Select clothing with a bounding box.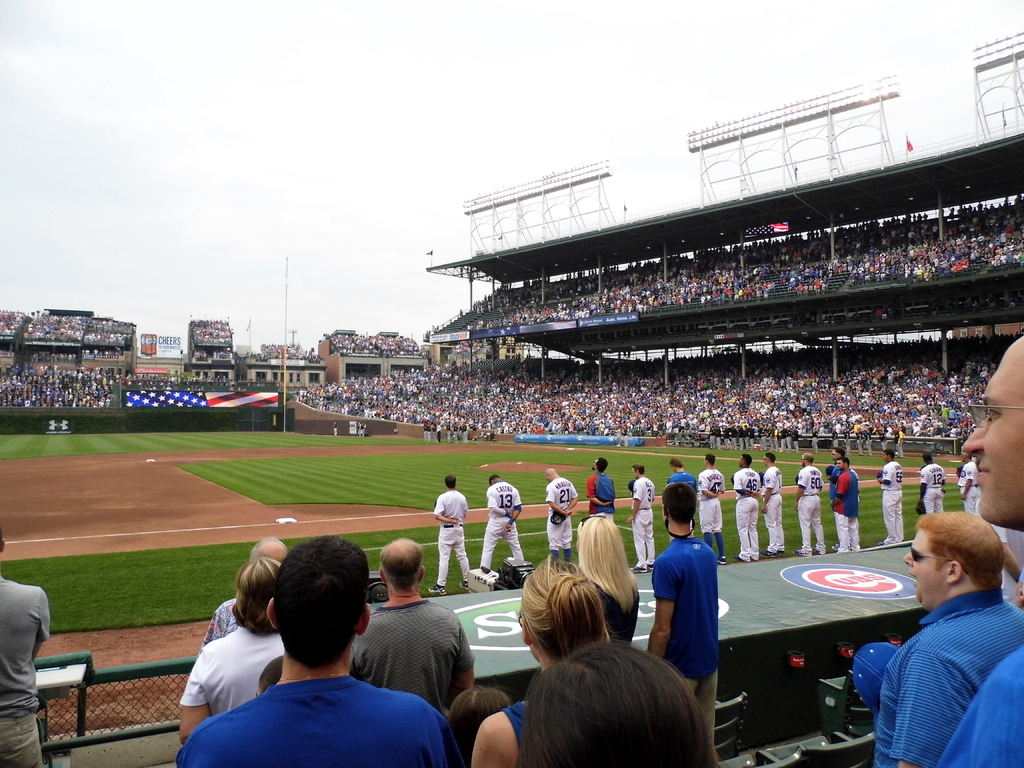
locate(453, 428, 456, 439).
